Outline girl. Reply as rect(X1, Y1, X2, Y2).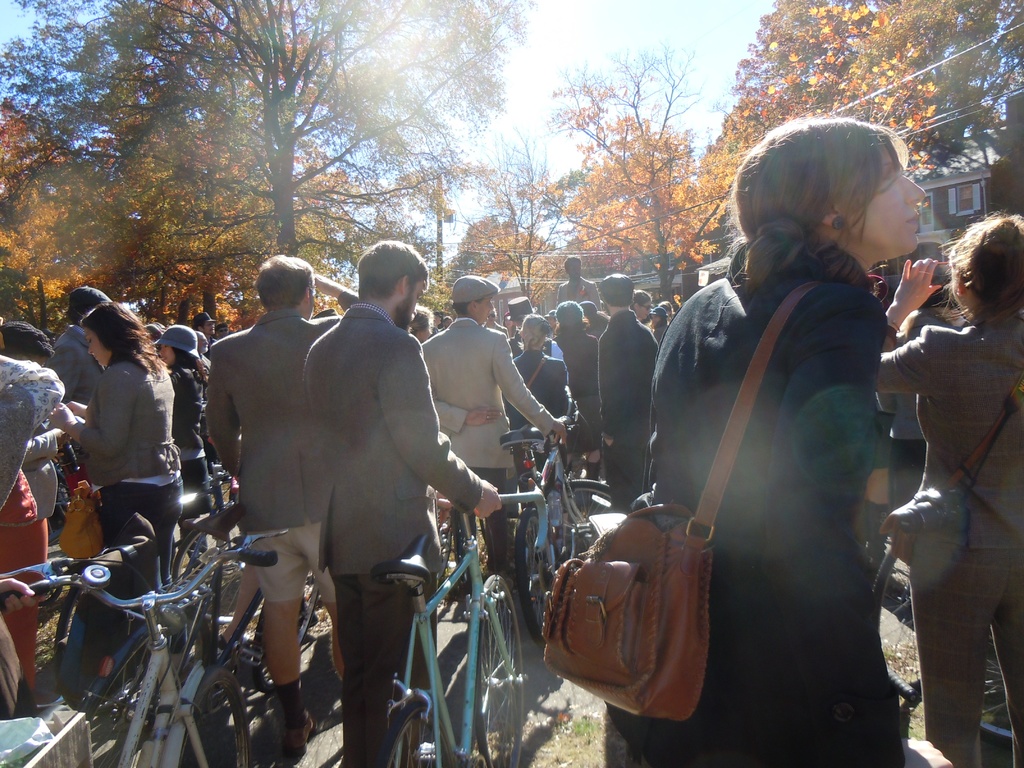
rect(880, 205, 1023, 767).
